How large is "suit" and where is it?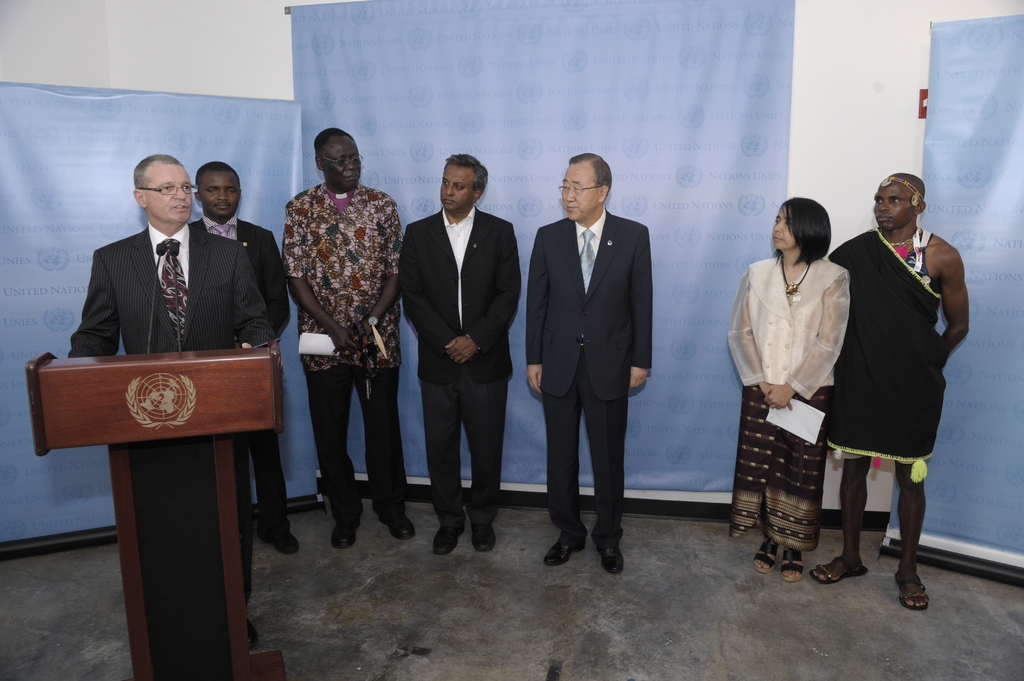
Bounding box: bbox=[67, 225, 275, 592].
